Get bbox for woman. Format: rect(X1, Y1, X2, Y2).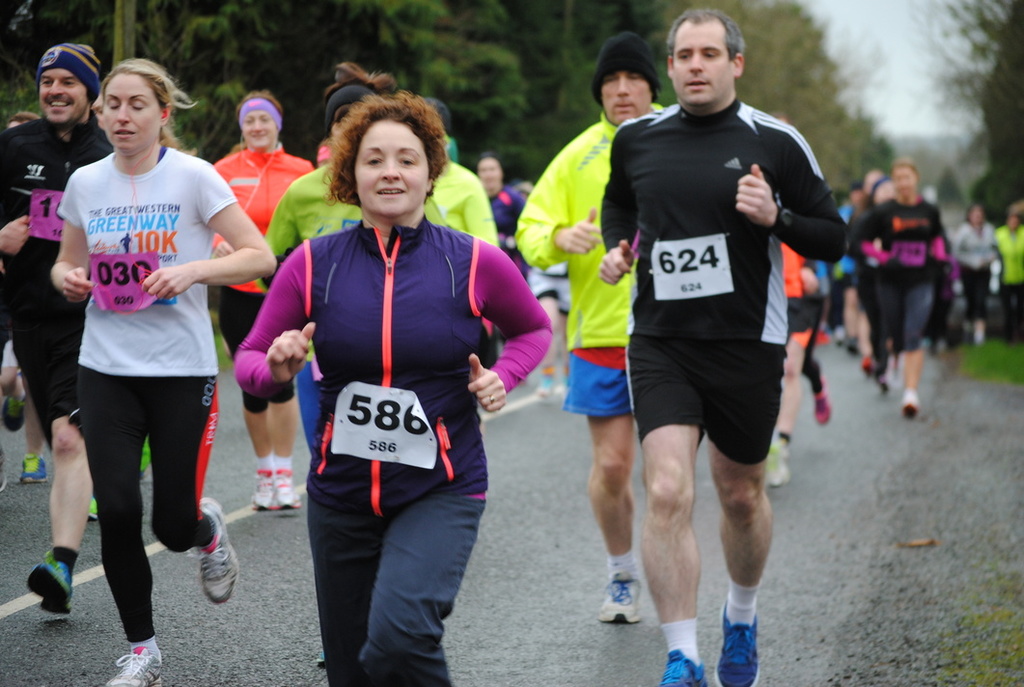
rect(208, 89, 315, 506).
